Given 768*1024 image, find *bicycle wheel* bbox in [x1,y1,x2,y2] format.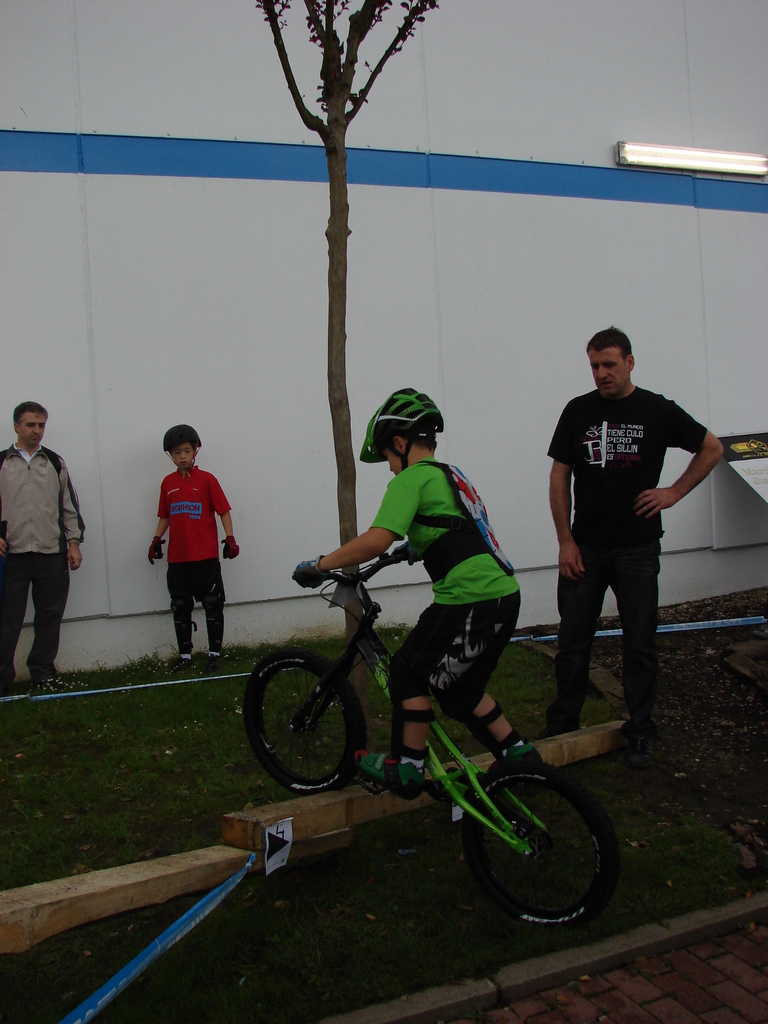
[245,648,361,788].
